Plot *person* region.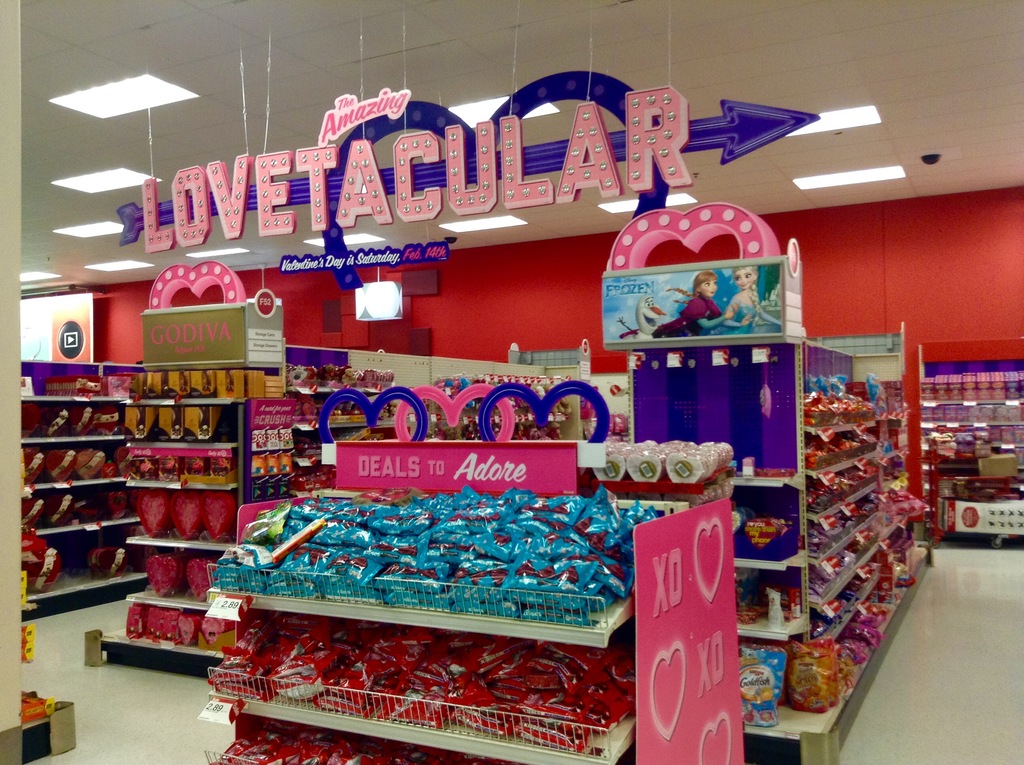
Plotted at {"x1": 724, "y1": 268, "x2": 785, "y2": 328}.
